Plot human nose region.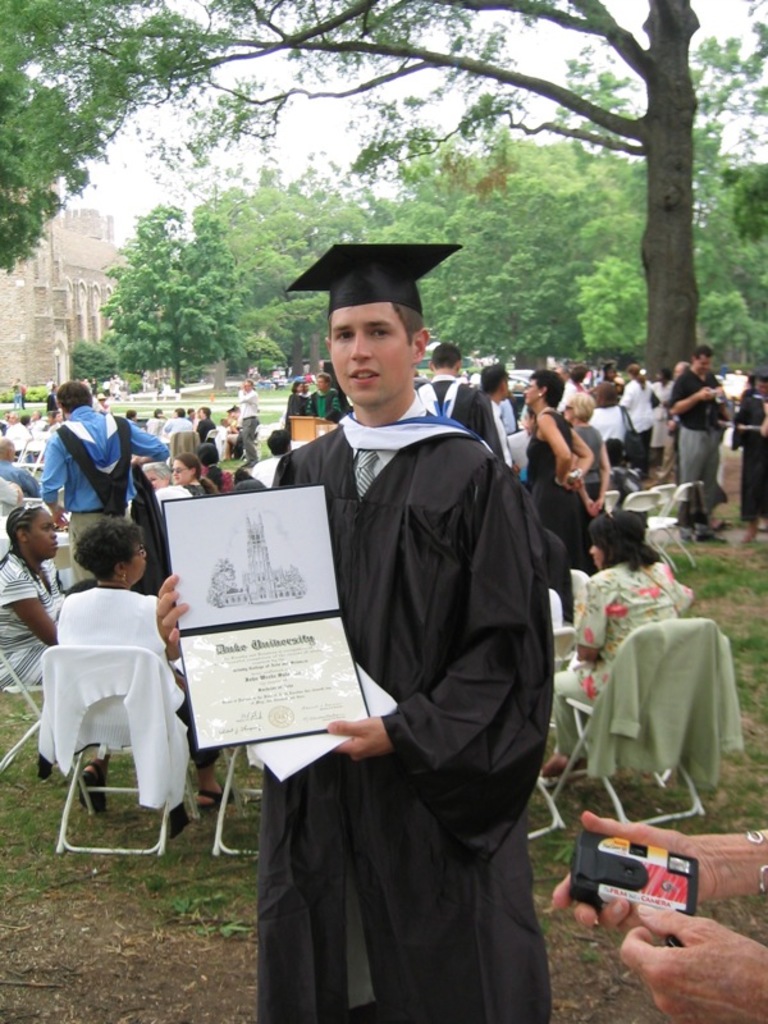
Plotted at rect(353, 334, 372, 362).
